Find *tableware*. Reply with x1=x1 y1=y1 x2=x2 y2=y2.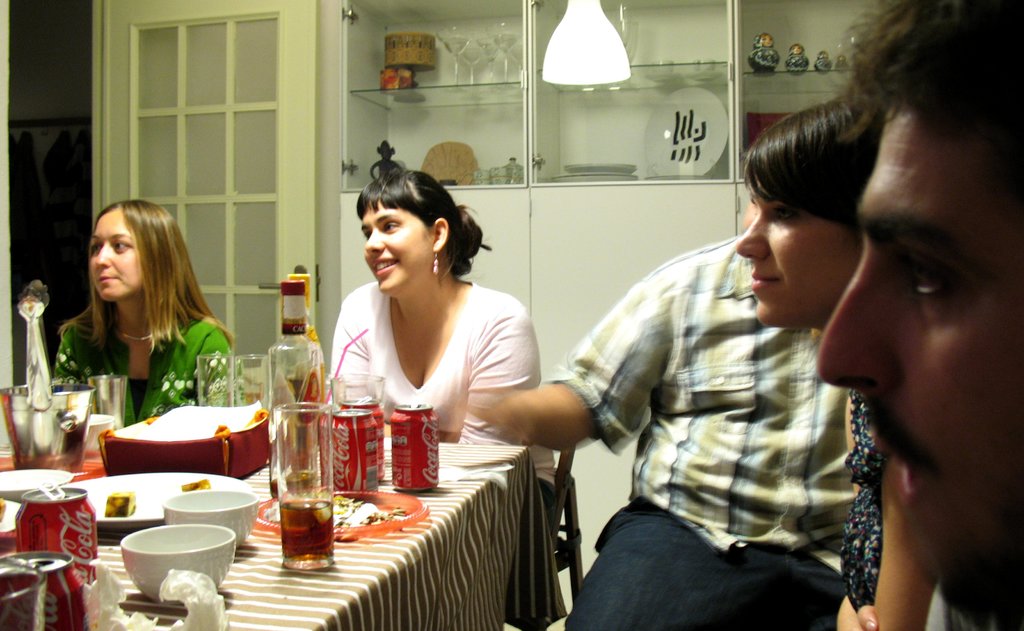
x1=422 y1=143 x2=483 y2=186.
